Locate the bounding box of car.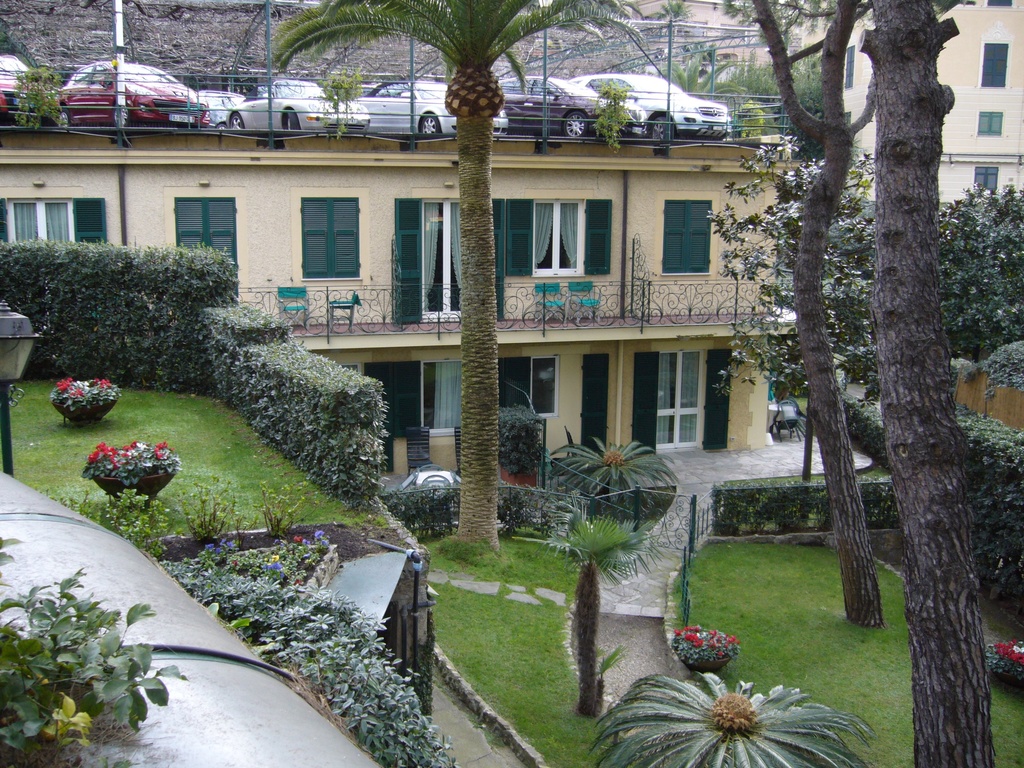
Bounding box: <bbox>495, 73, 607, 140</bbox>.
